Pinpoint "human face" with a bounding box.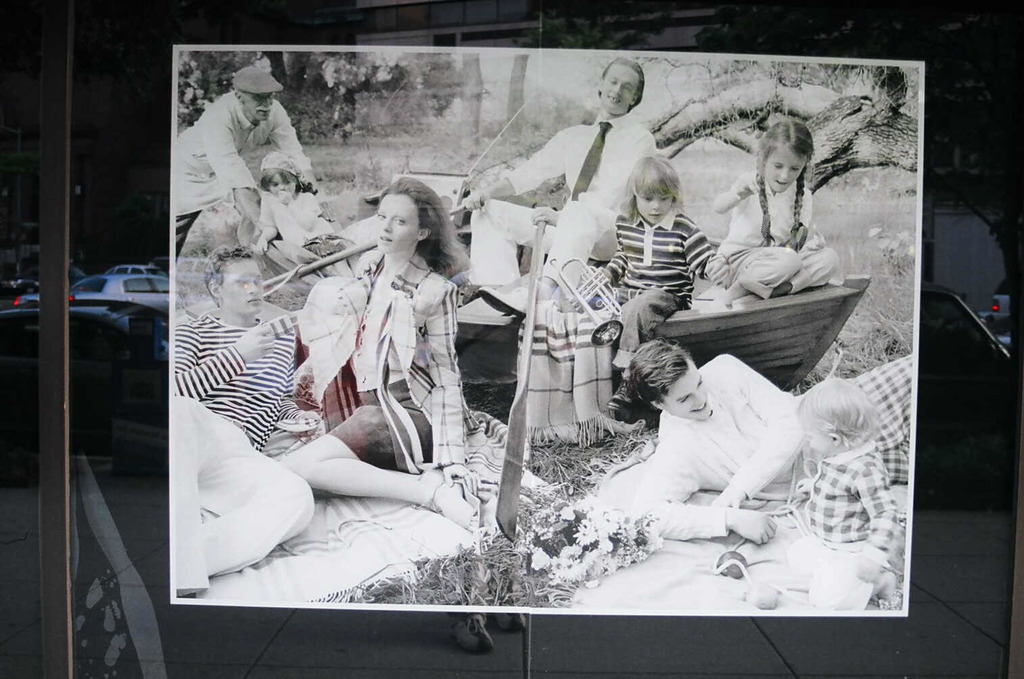
{"left": 248, "top": 93, "right": 273, "bottom": 121}.
